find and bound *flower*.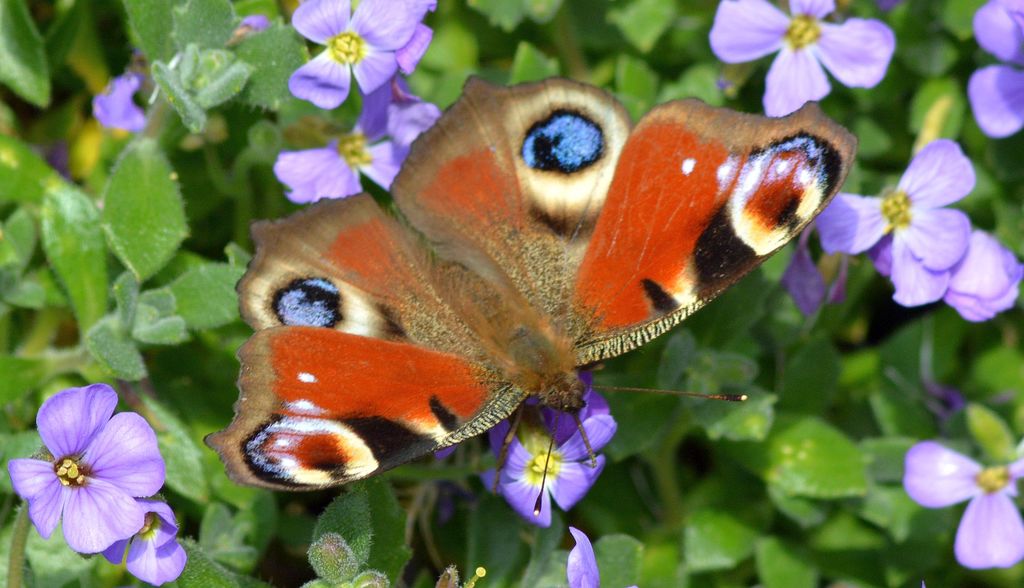
Bound: 559/532/598/587.
